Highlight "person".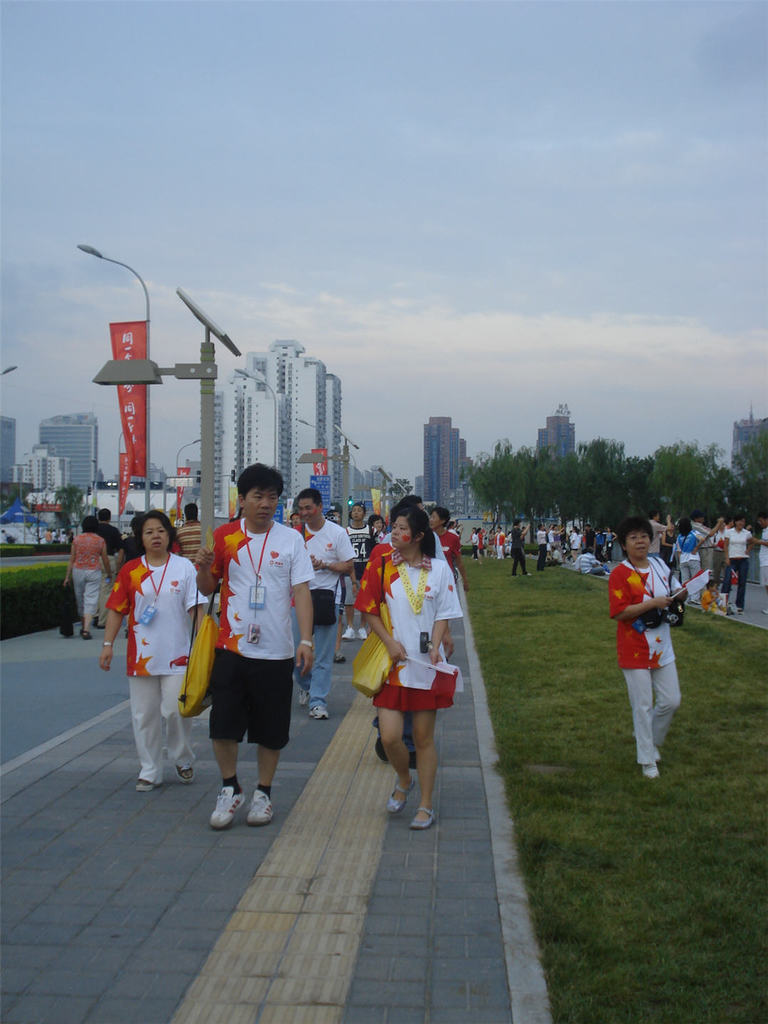
Highlighted region: 89/501/131/634.
